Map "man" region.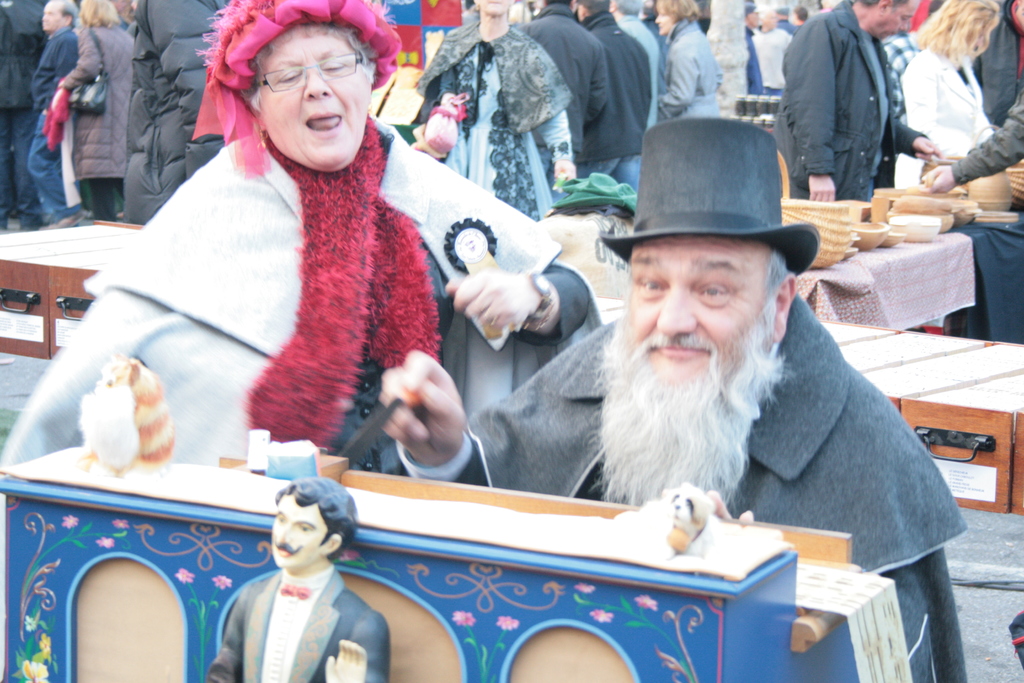
Mapped to <region>785, 3, 812, 30</region>.
